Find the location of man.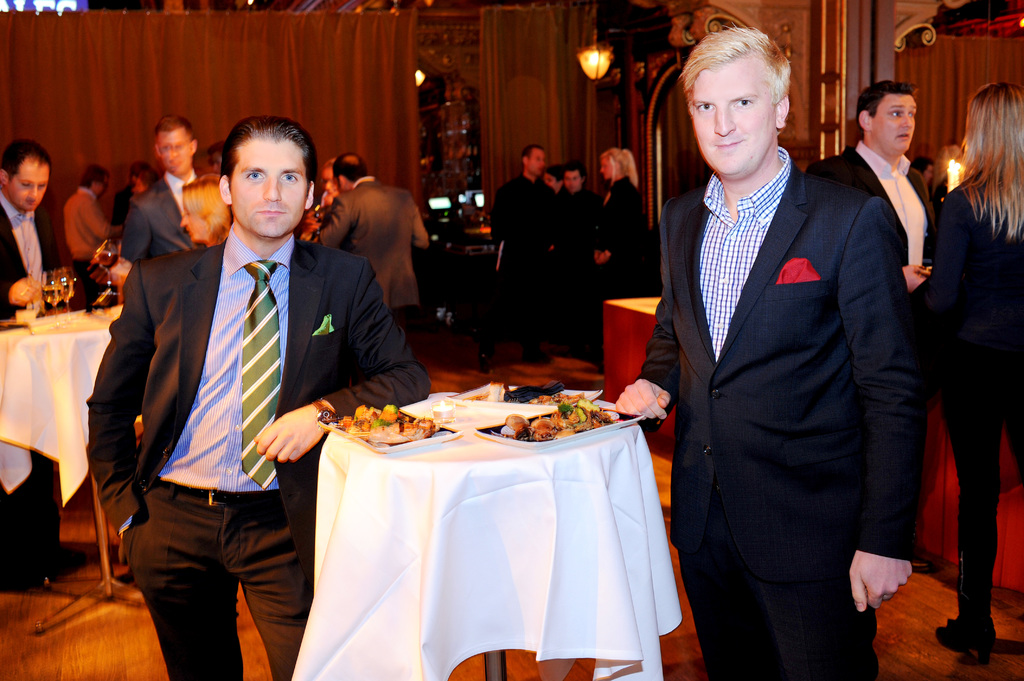
Location: [118,115,203,269].
